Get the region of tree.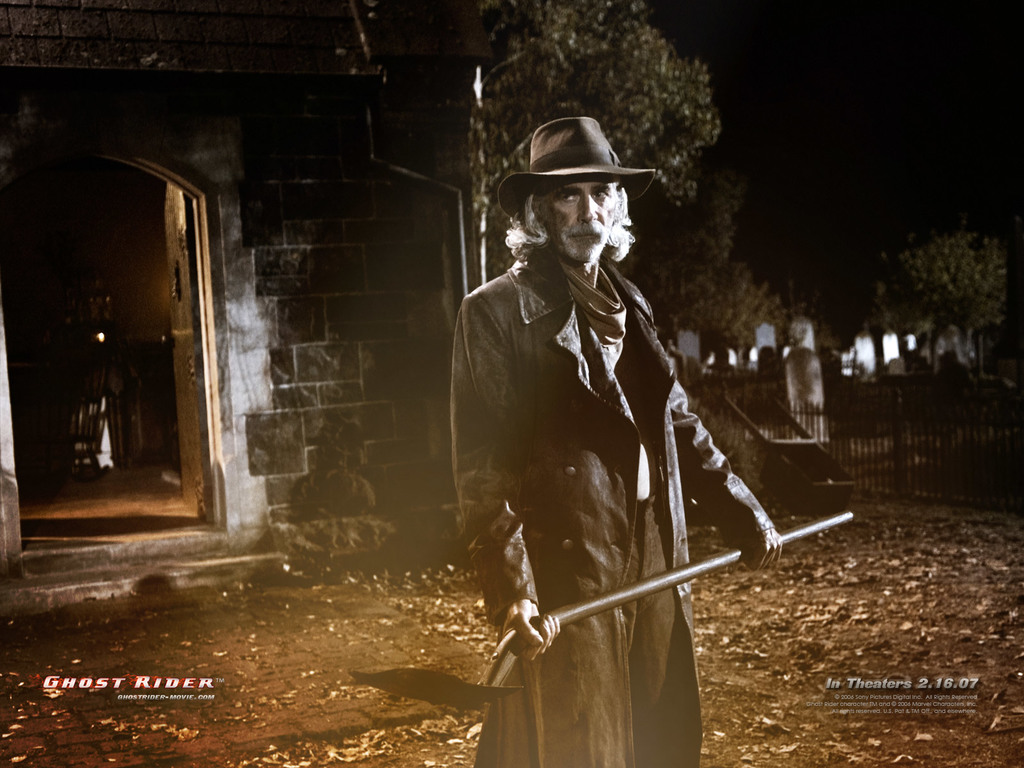
x1=472 y1=0 x2=709 y2=243.
